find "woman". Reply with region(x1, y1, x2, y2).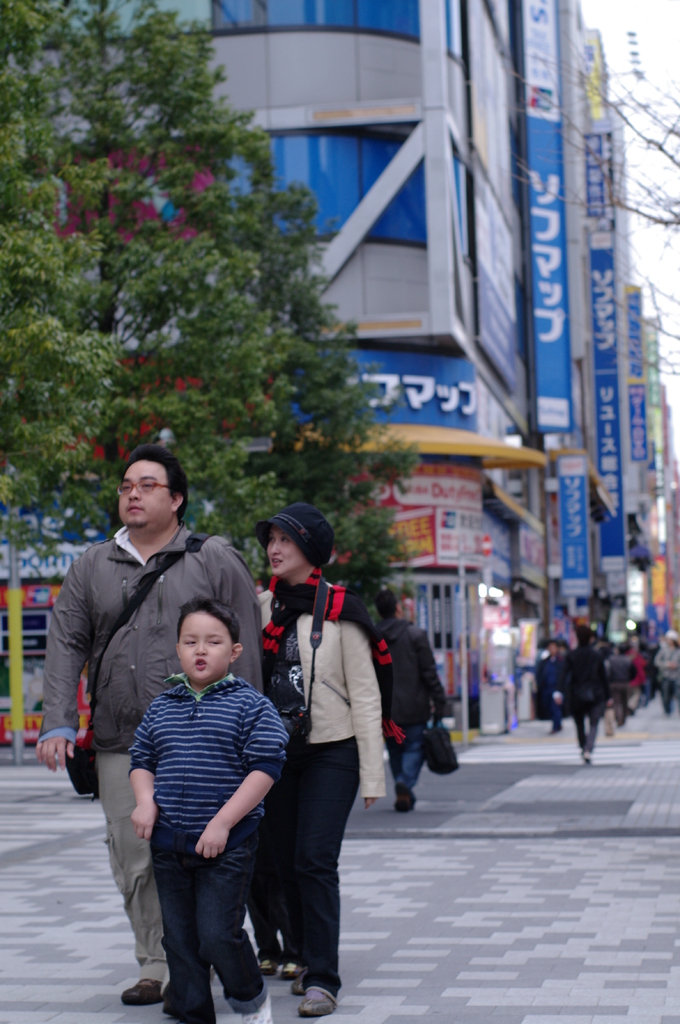
region(244, 529, 395, 1001).
